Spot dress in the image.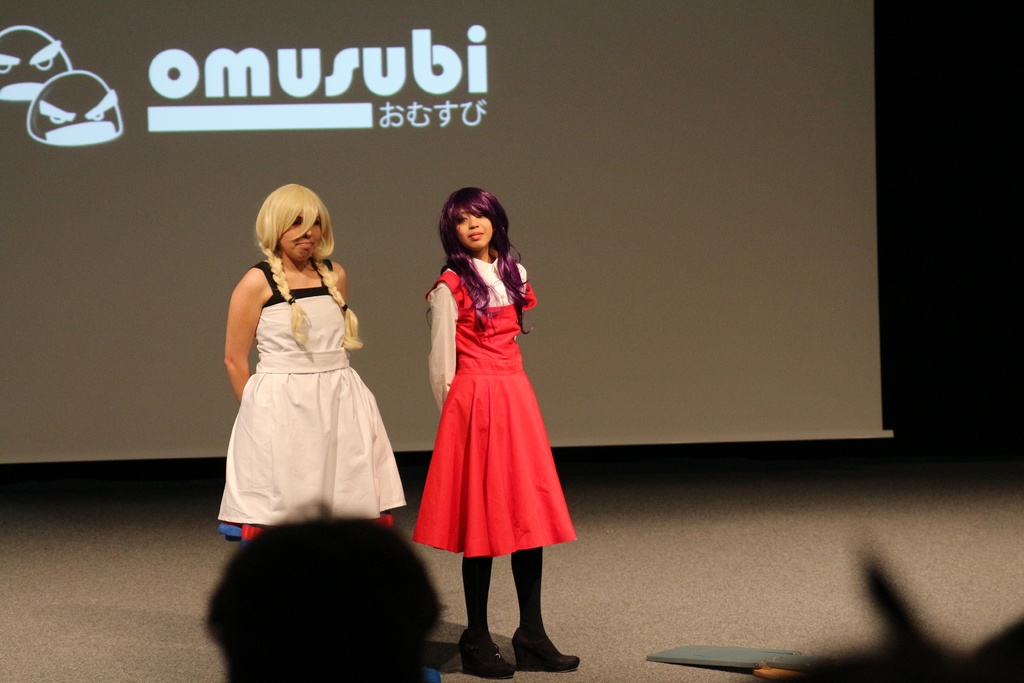
dress found at [414,243,562,563].
